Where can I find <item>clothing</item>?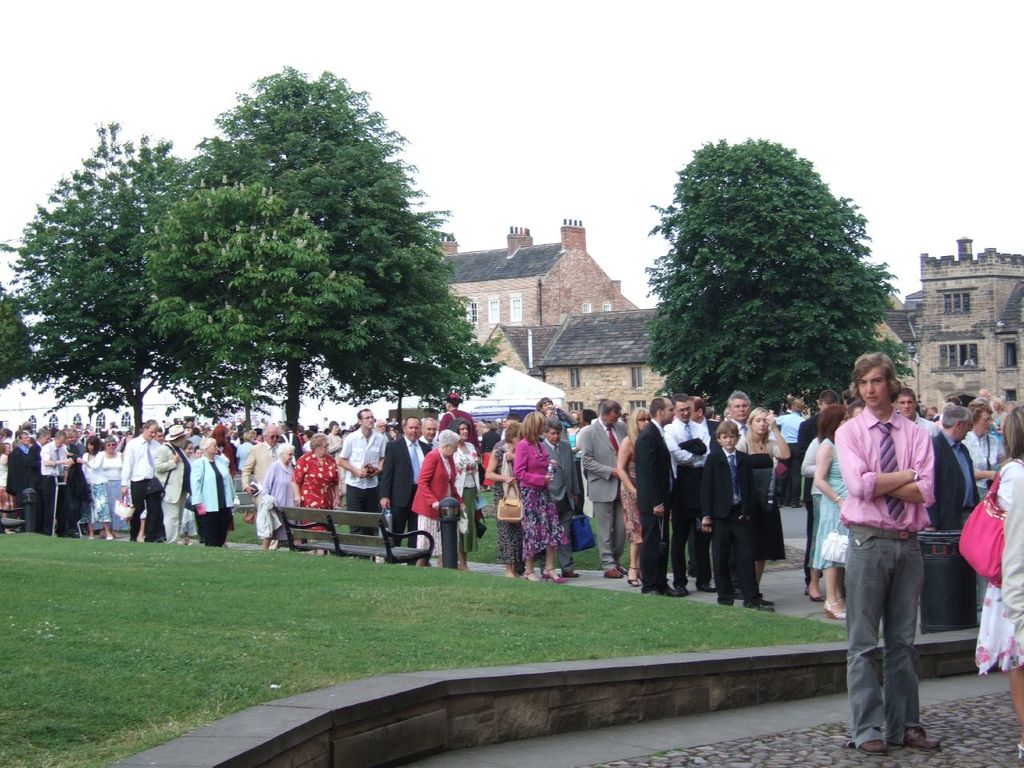
You can find it at l=187, t=454, r=243, b=542.
